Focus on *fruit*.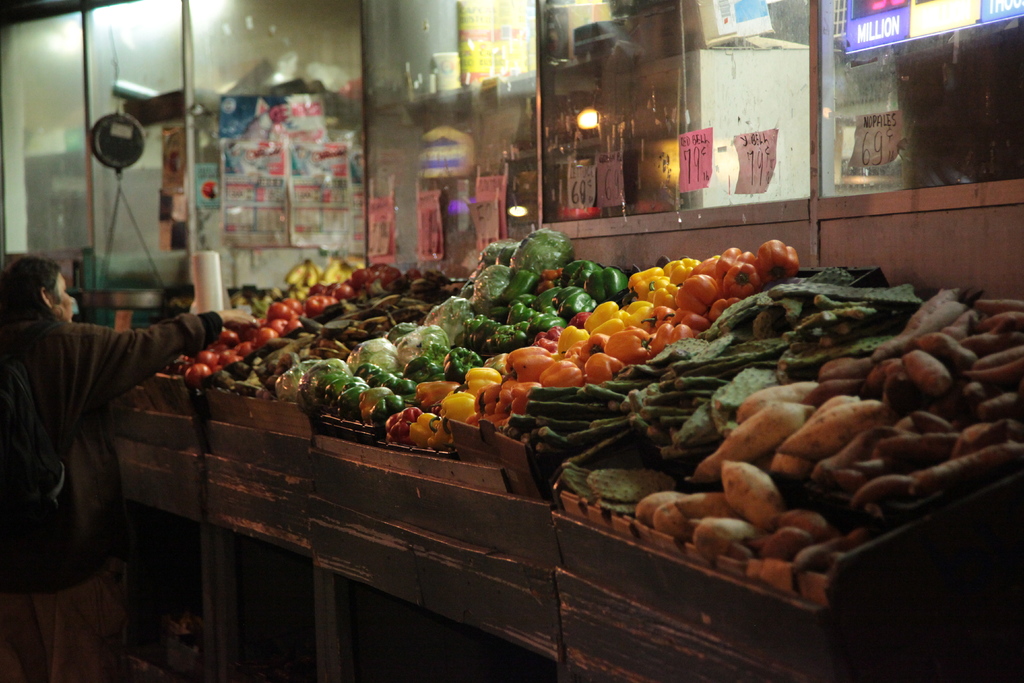
Focused at select_region(182, 361, 208, 378).
